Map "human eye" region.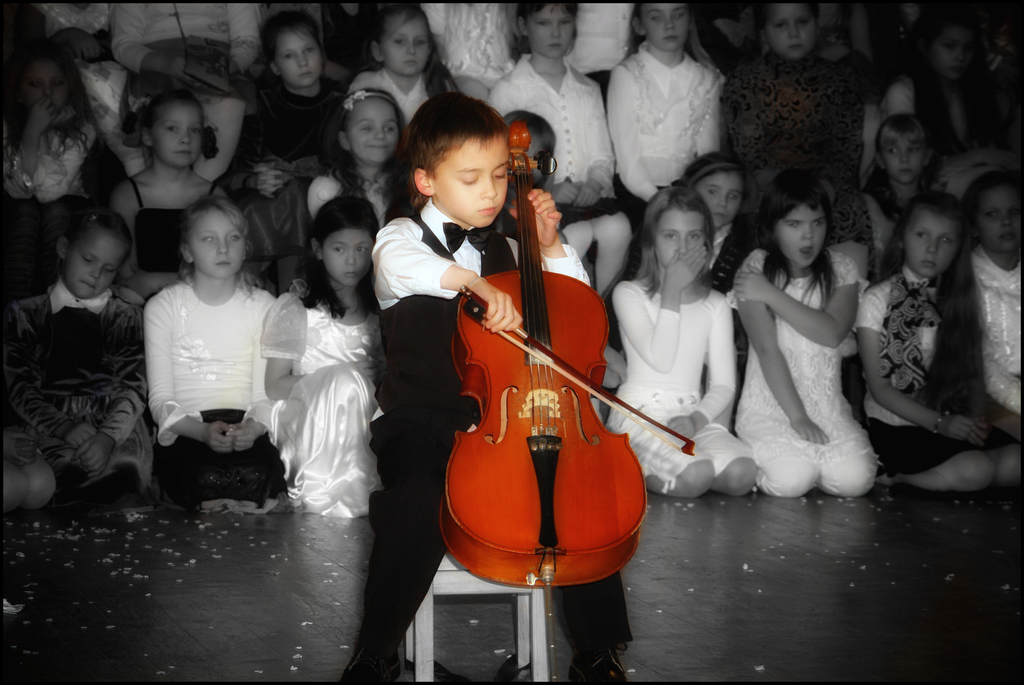
Mapped to 358:124:371:132.
